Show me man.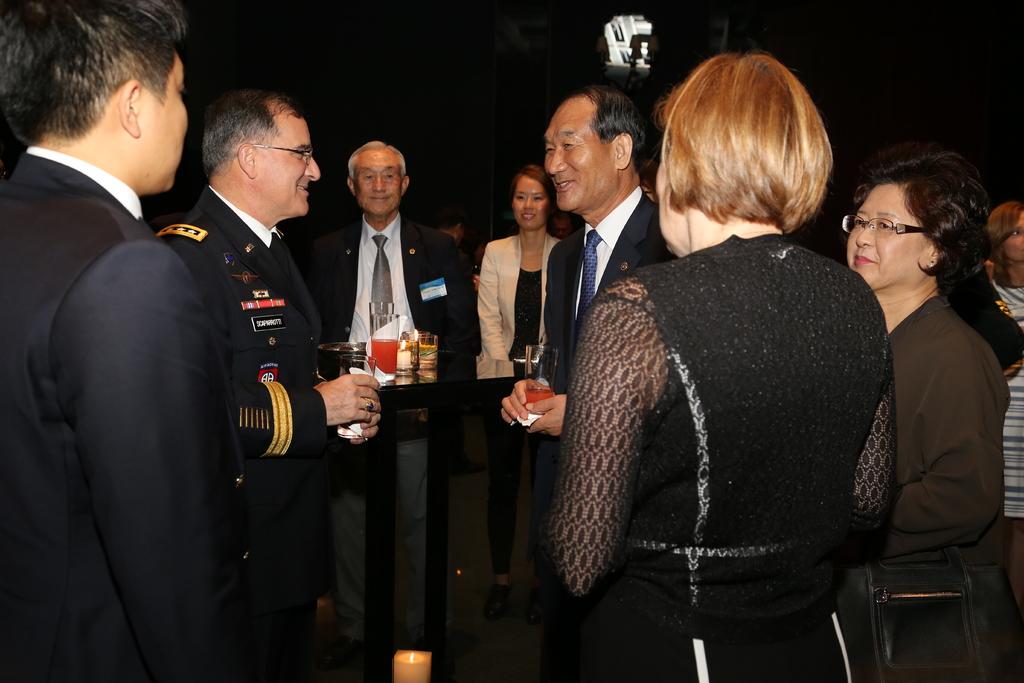
man is here: bbox(292, 139, 481, 682).
